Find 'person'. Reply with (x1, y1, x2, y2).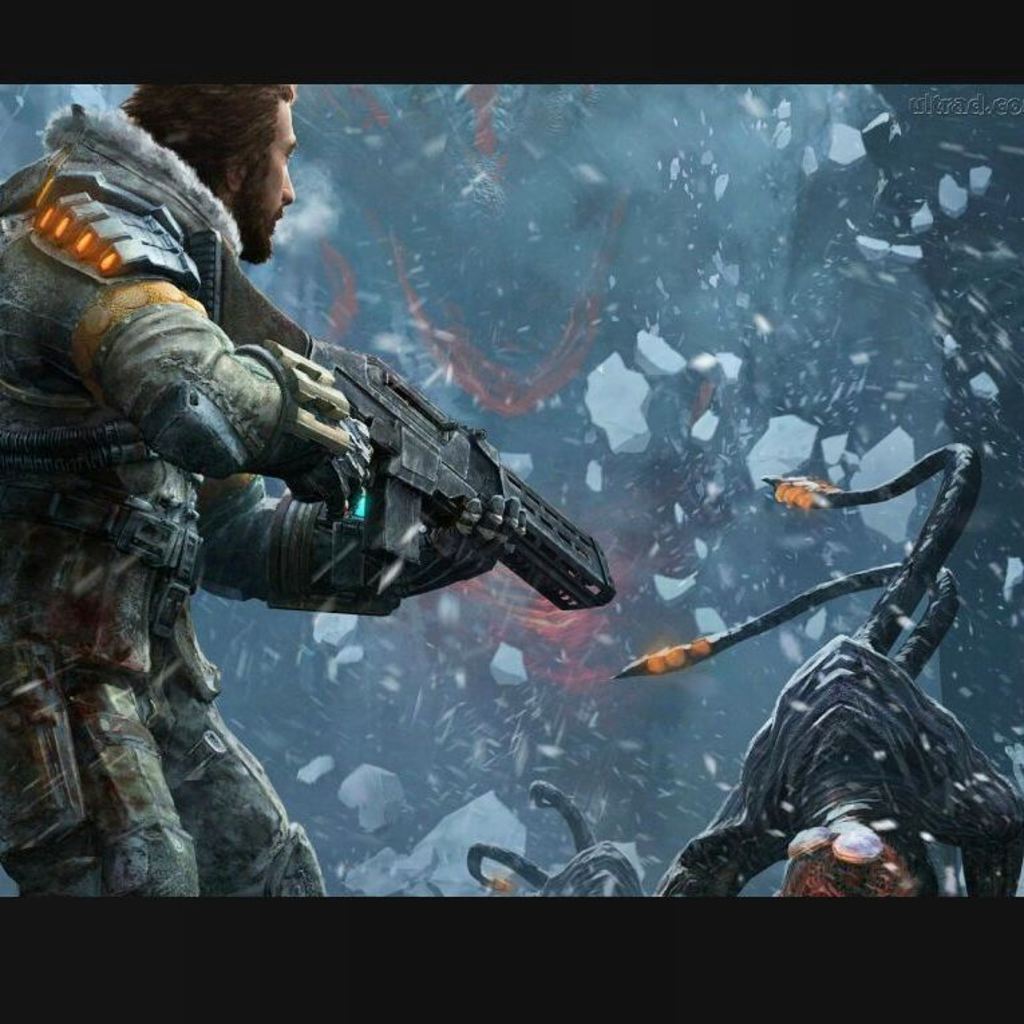
(0, 79, 537, 904).
